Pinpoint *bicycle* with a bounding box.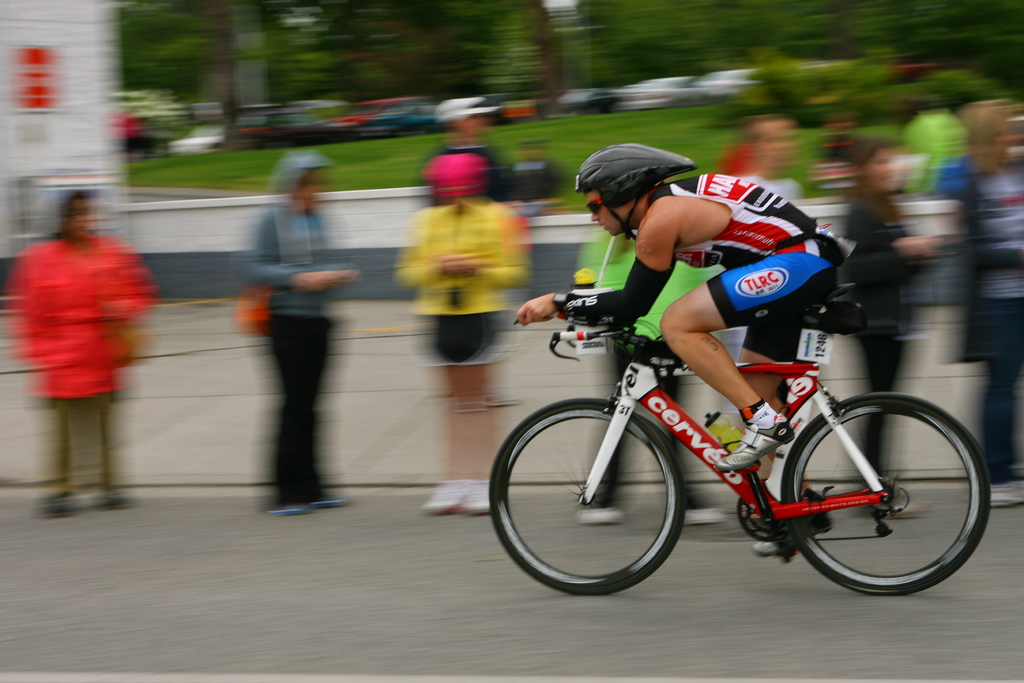
490, 287, 1009, 602.
